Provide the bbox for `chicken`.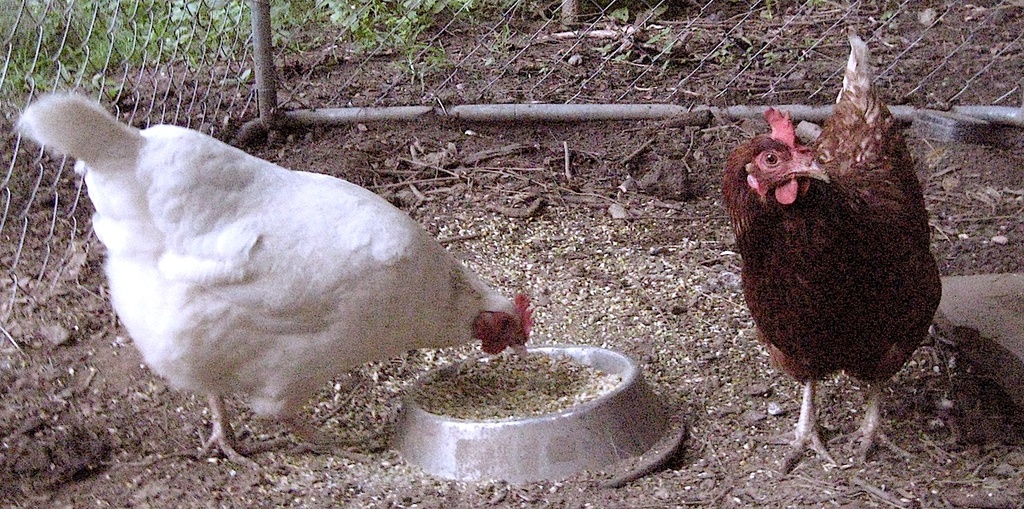
709, 27, 945, 480.
